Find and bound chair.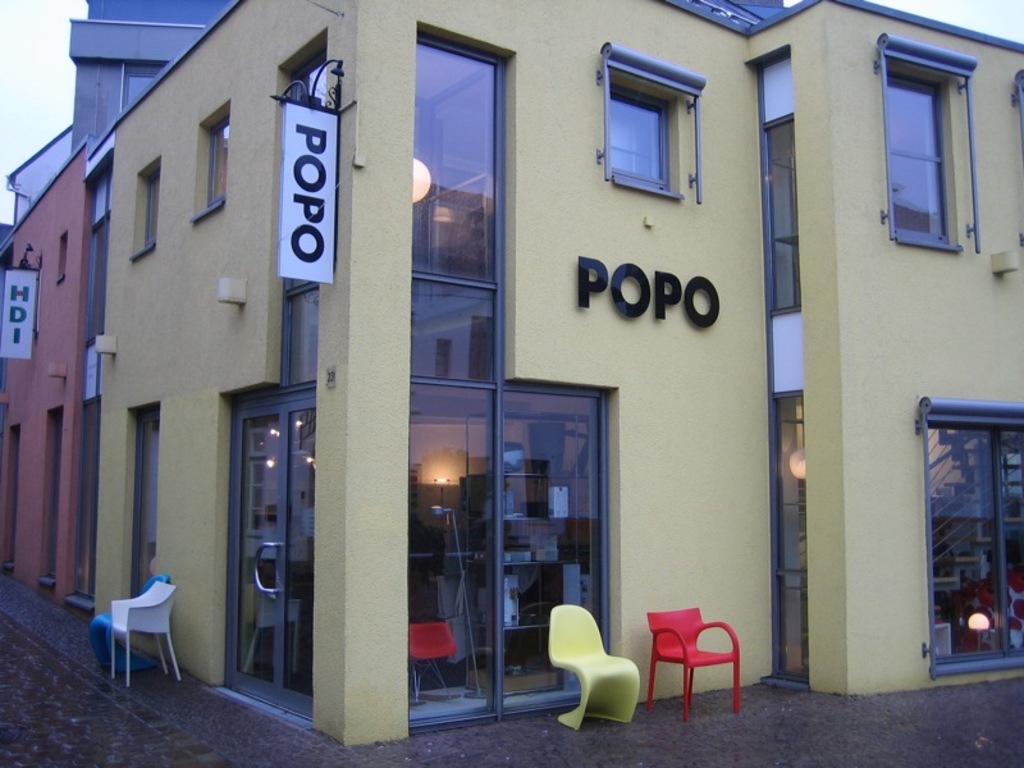
Bound: [548, 602, 640, 732].
